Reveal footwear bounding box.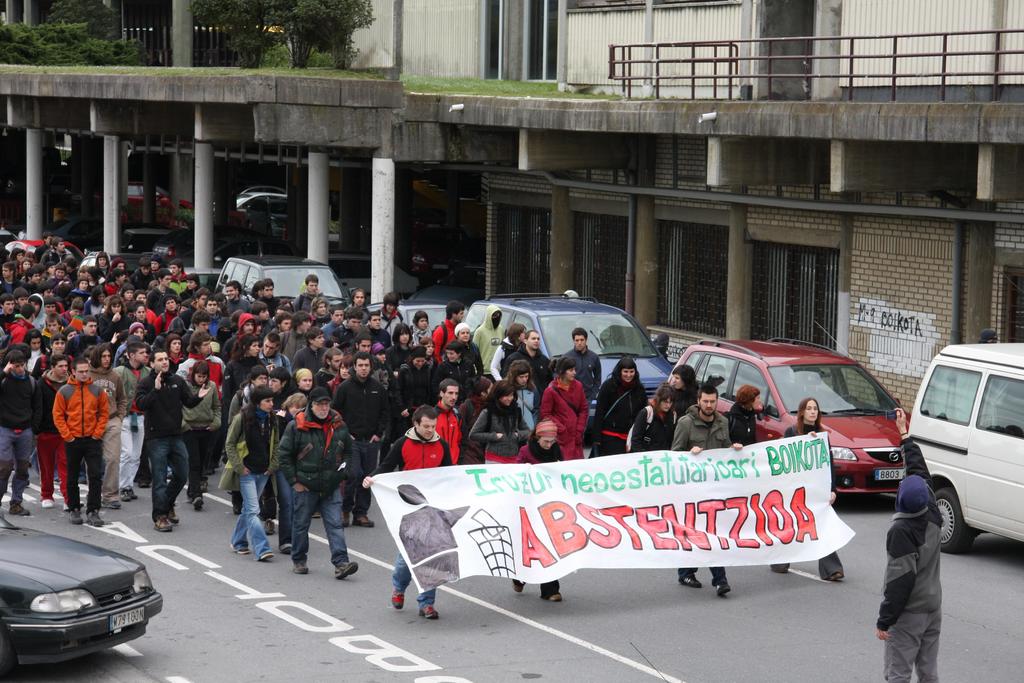
Revealed: 8/504/30/516.
